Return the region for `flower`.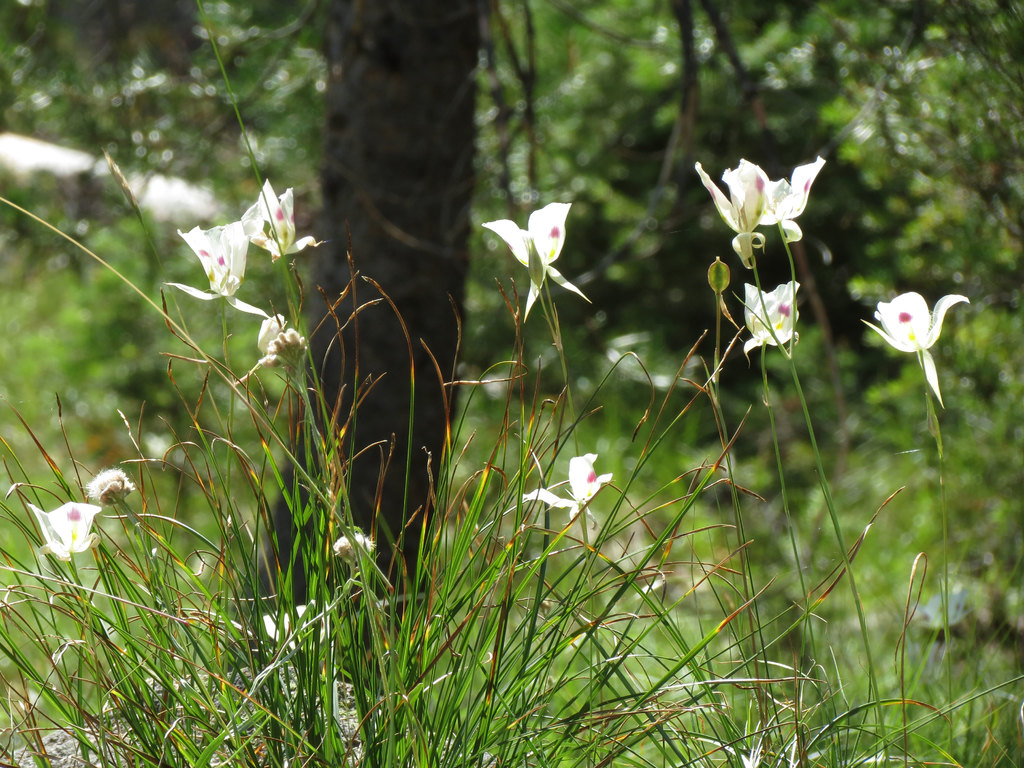
region(164, 220, 268, 319).
